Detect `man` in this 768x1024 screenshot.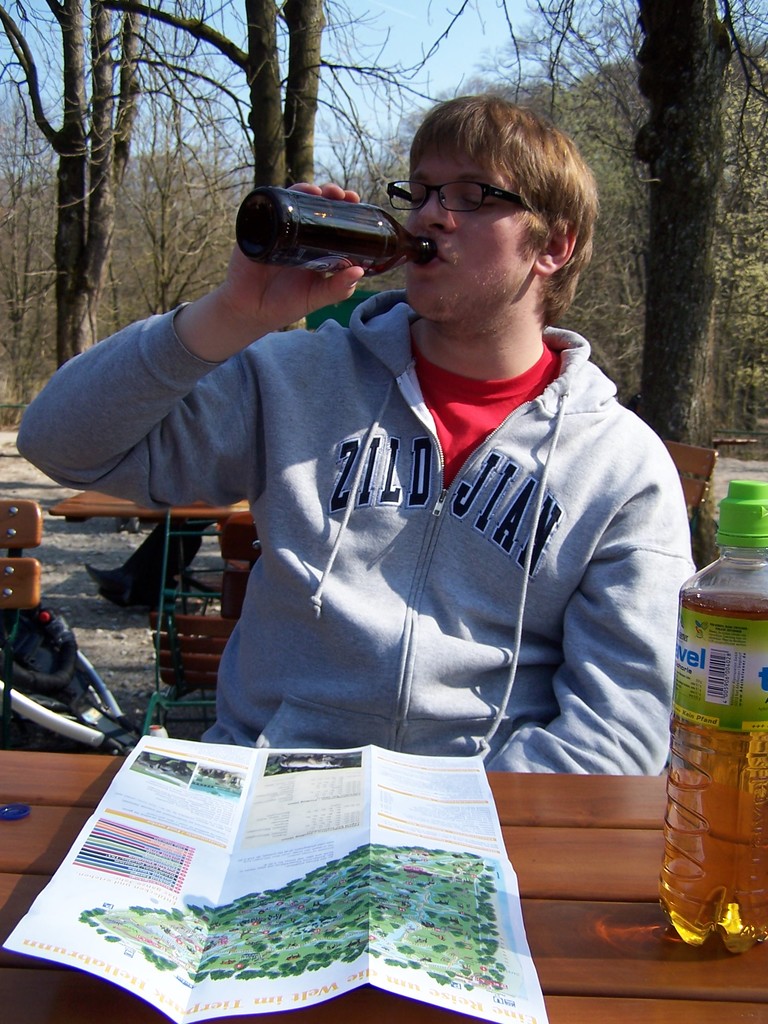
Detection: 80 104 712 828.
